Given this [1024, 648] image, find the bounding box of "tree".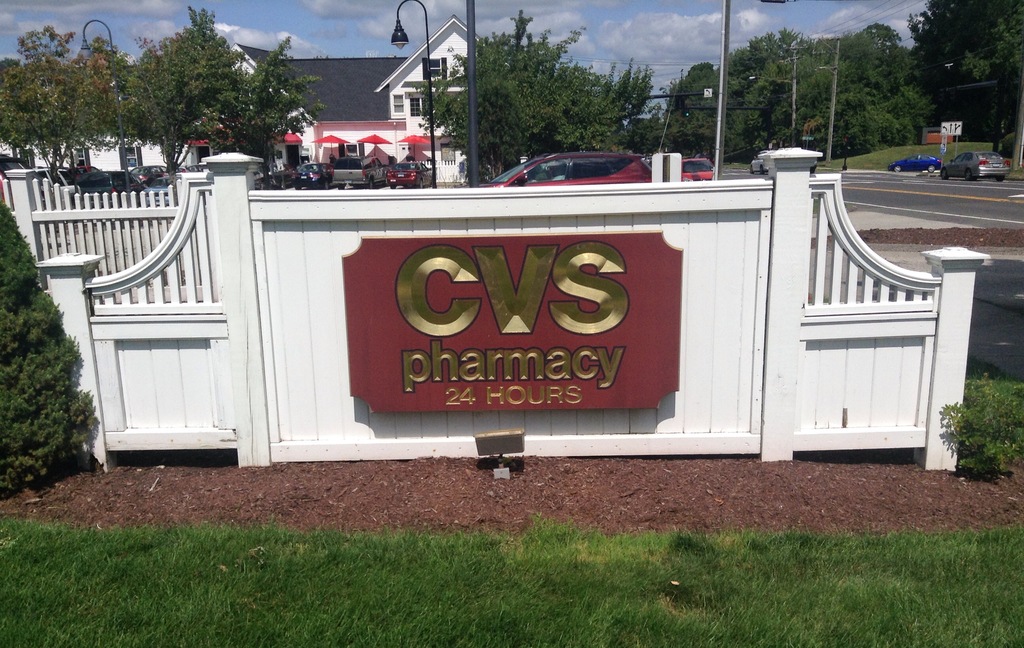
0, 13, 150, 190.
